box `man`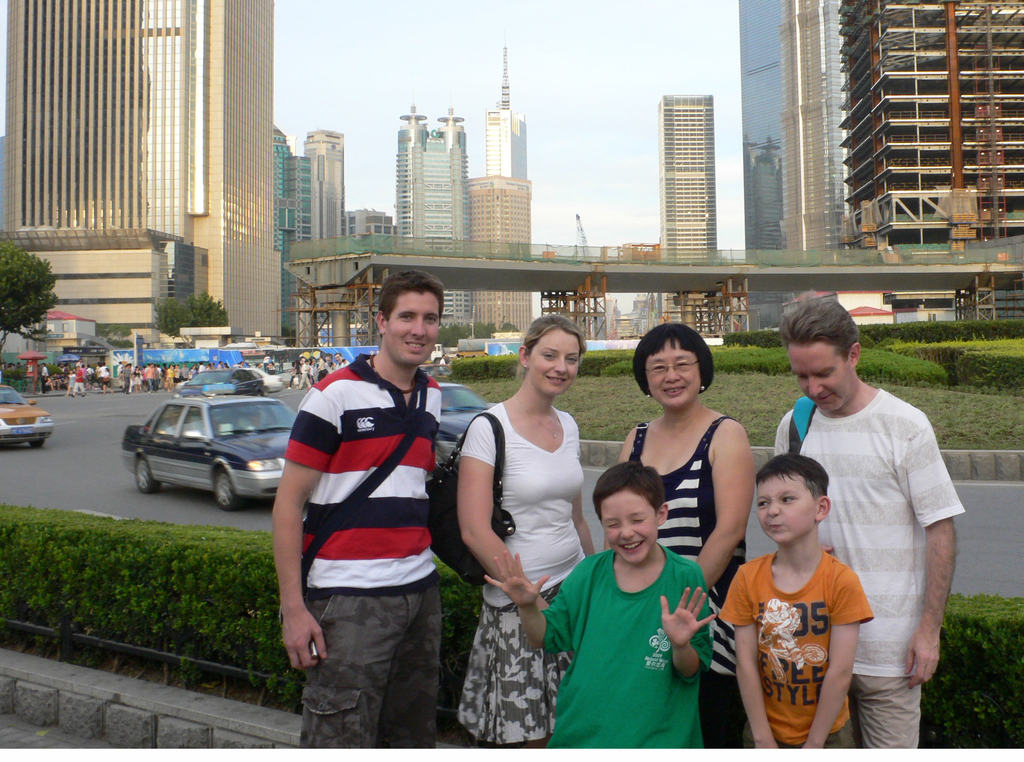
select_region(267, 270, 447, 749)
